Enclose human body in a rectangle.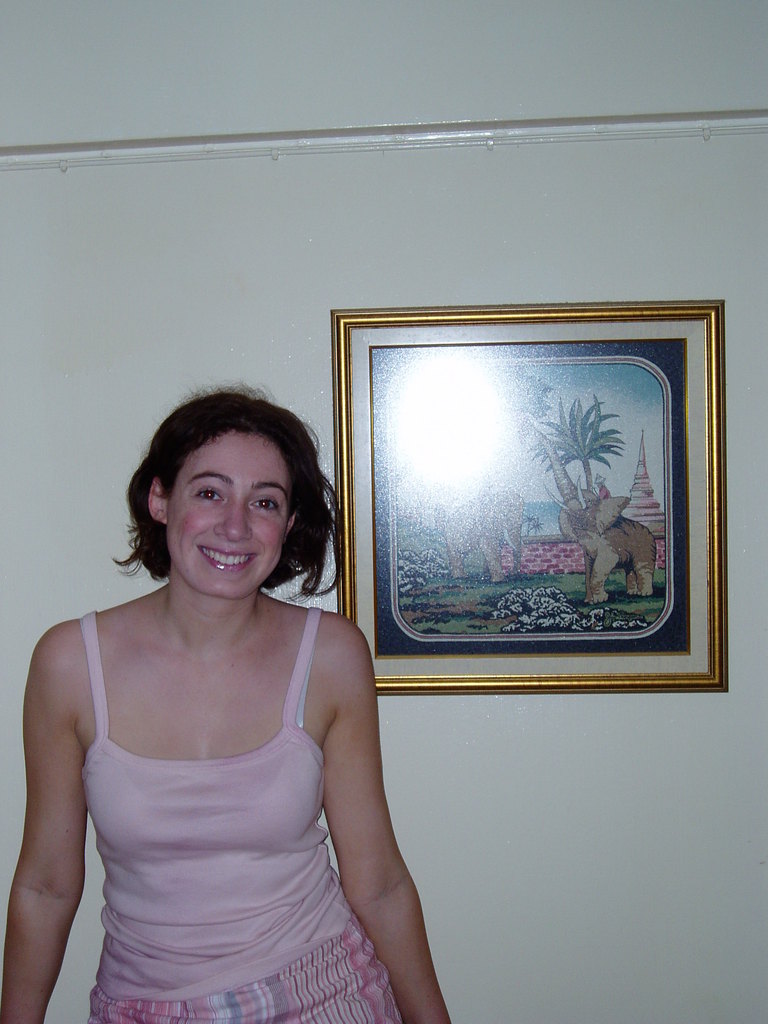
x1=3, y1=386, x2=477, y2=1023.
